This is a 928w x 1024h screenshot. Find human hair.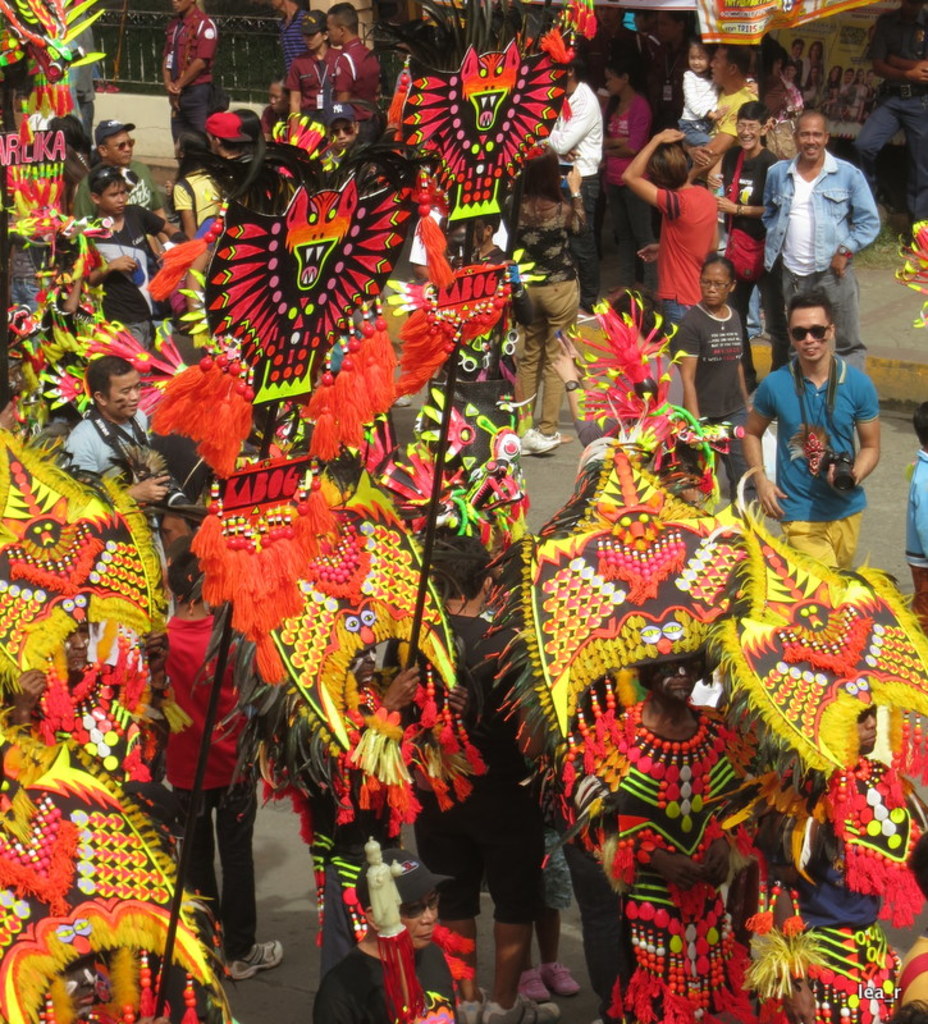
Bounding box: [x1=722, y1=42, x2=748, y2=81].
